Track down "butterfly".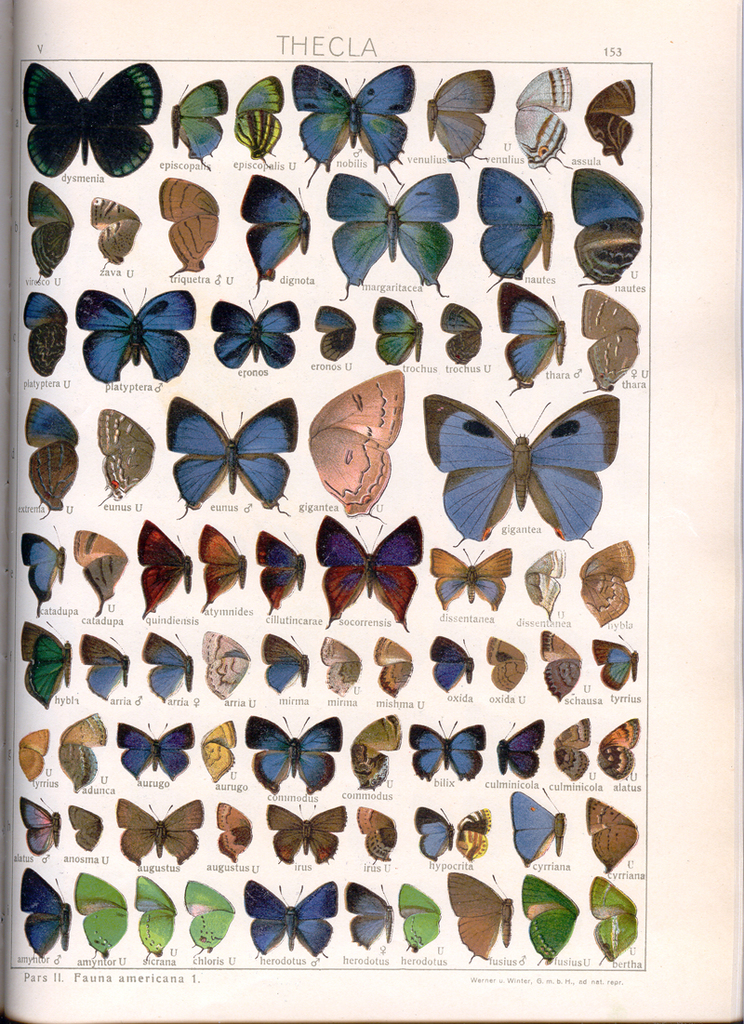
Tracked to bbox=[582, 76, 639, 166].
